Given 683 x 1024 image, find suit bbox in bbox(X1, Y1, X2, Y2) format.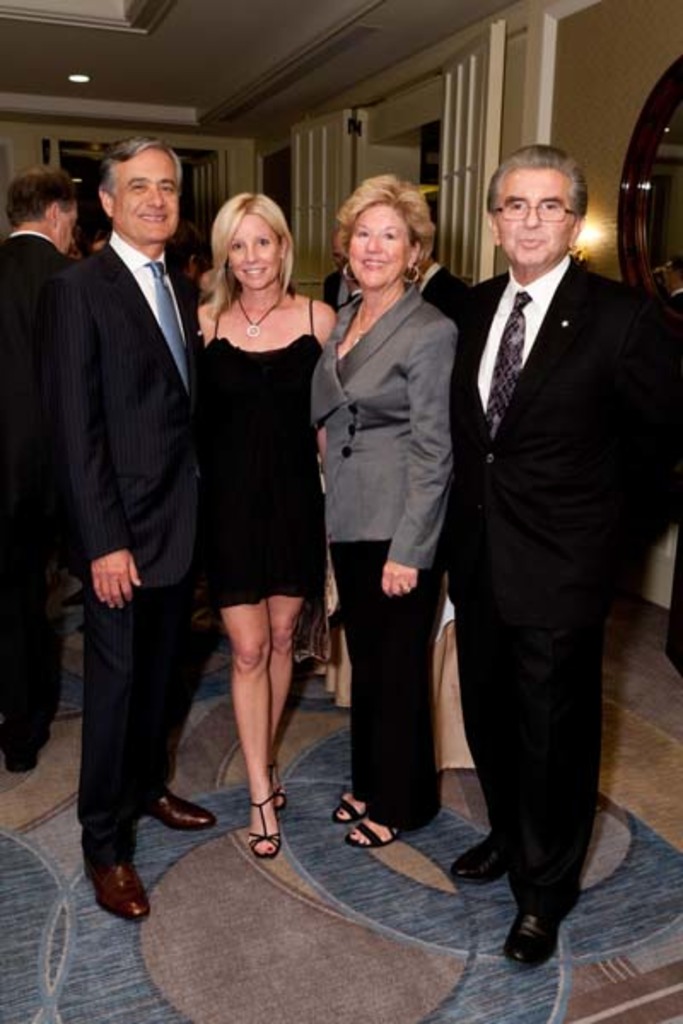
bbox(307, 271, 458, 835).
